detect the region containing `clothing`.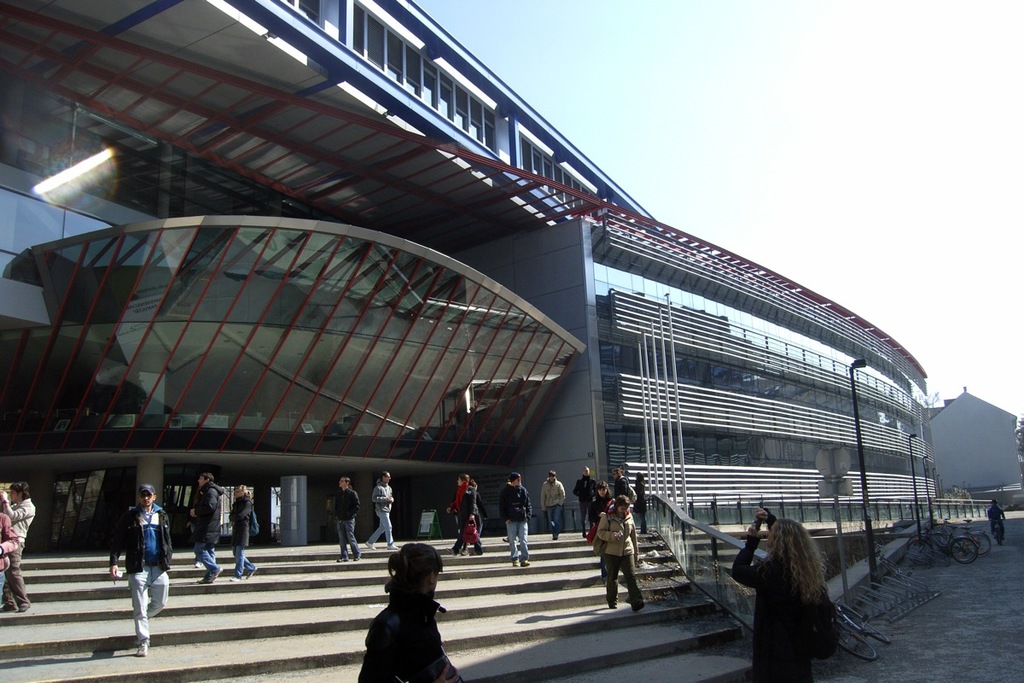
select_region(109, 486, 173, 638).
